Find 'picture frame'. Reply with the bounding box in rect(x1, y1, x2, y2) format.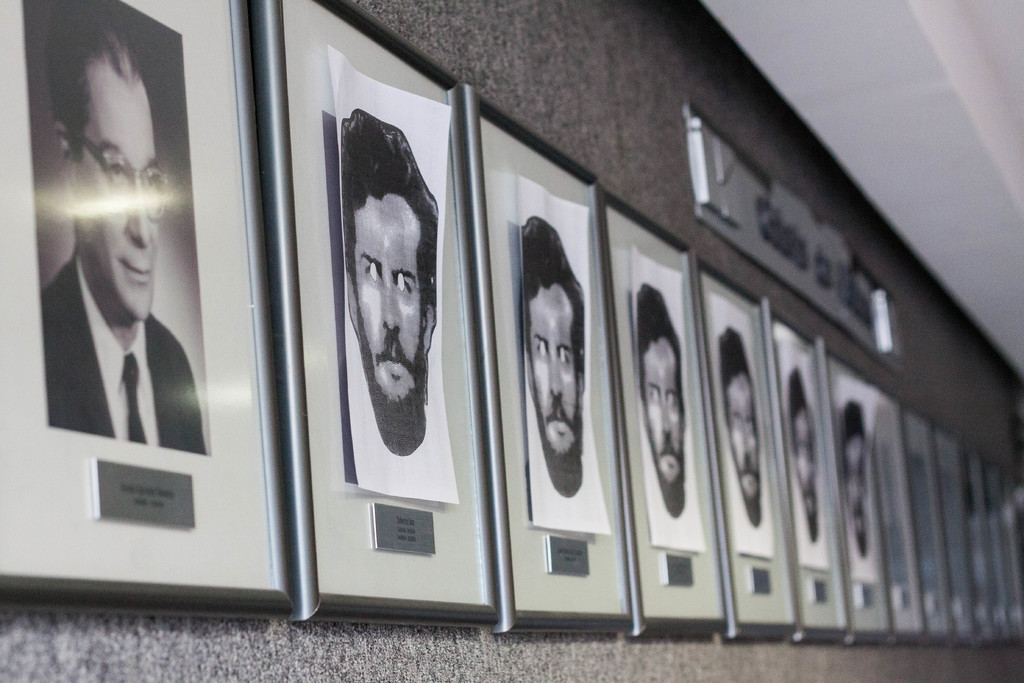
rect(977, 457, 1017, 648).
